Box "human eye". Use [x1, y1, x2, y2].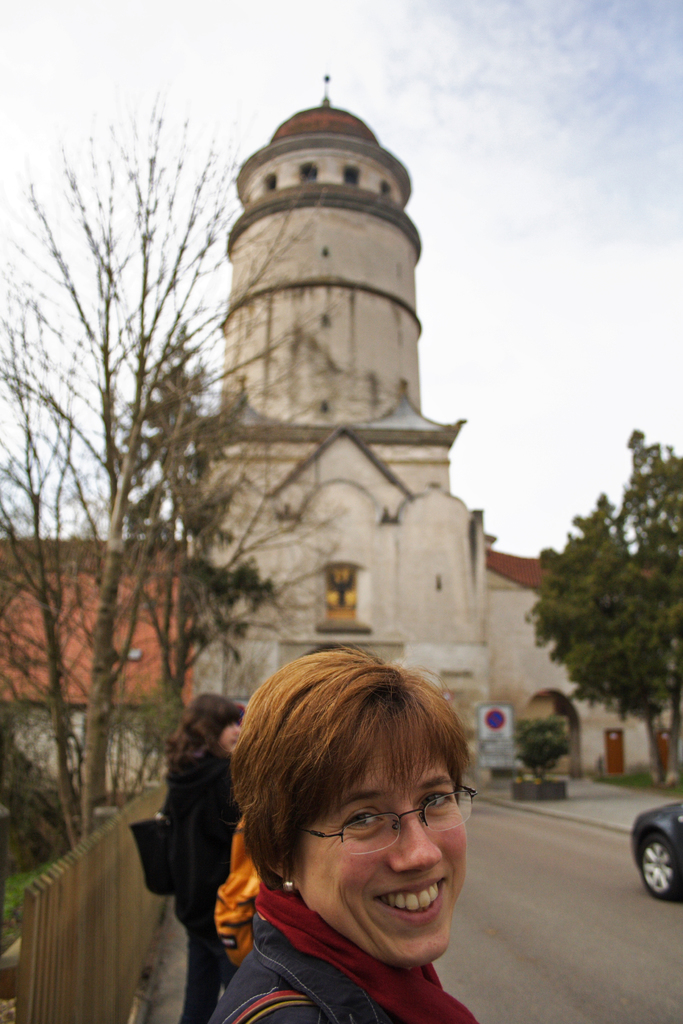
[415, 788, 457, 815].
